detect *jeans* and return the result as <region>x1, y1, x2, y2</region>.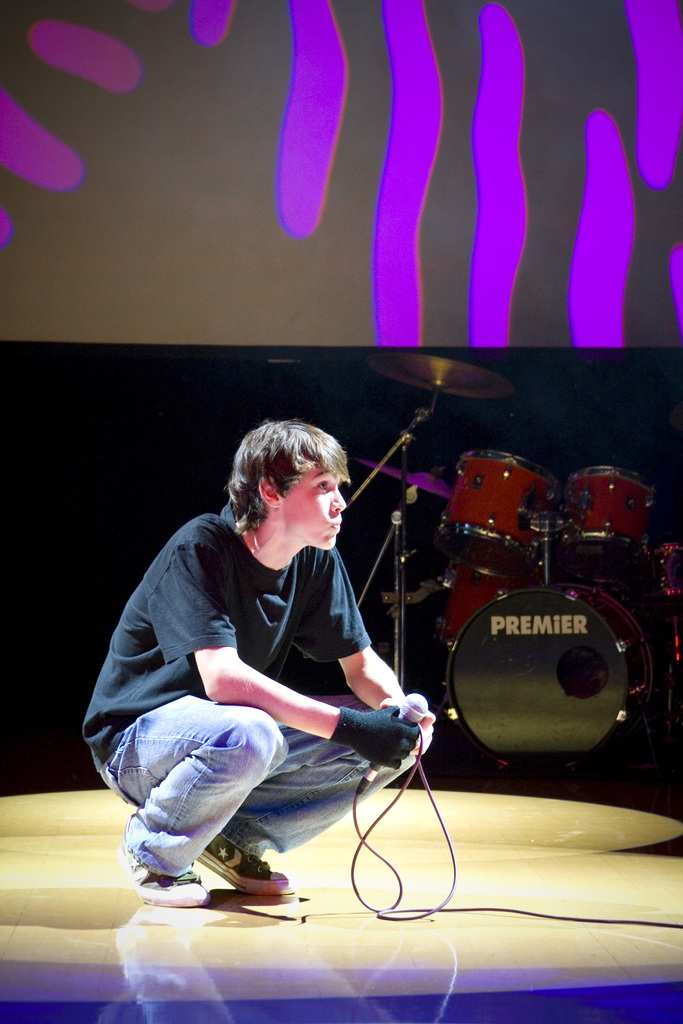
<region>111, 710, 365, 898</region>.
